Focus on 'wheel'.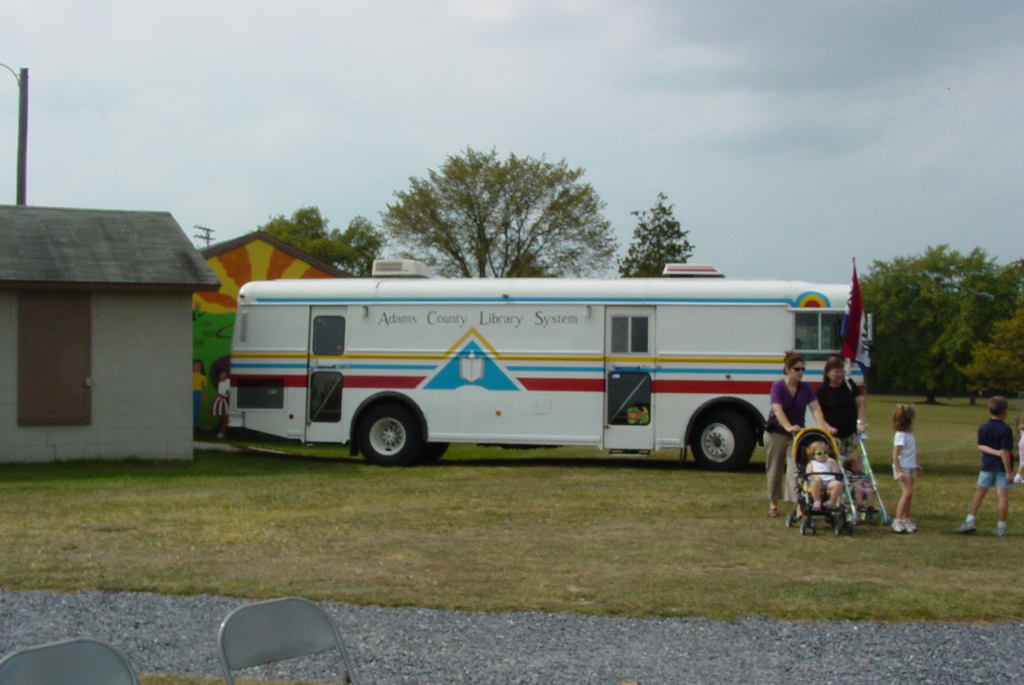
Focused at l=797, t=519, r=805, b=533.
